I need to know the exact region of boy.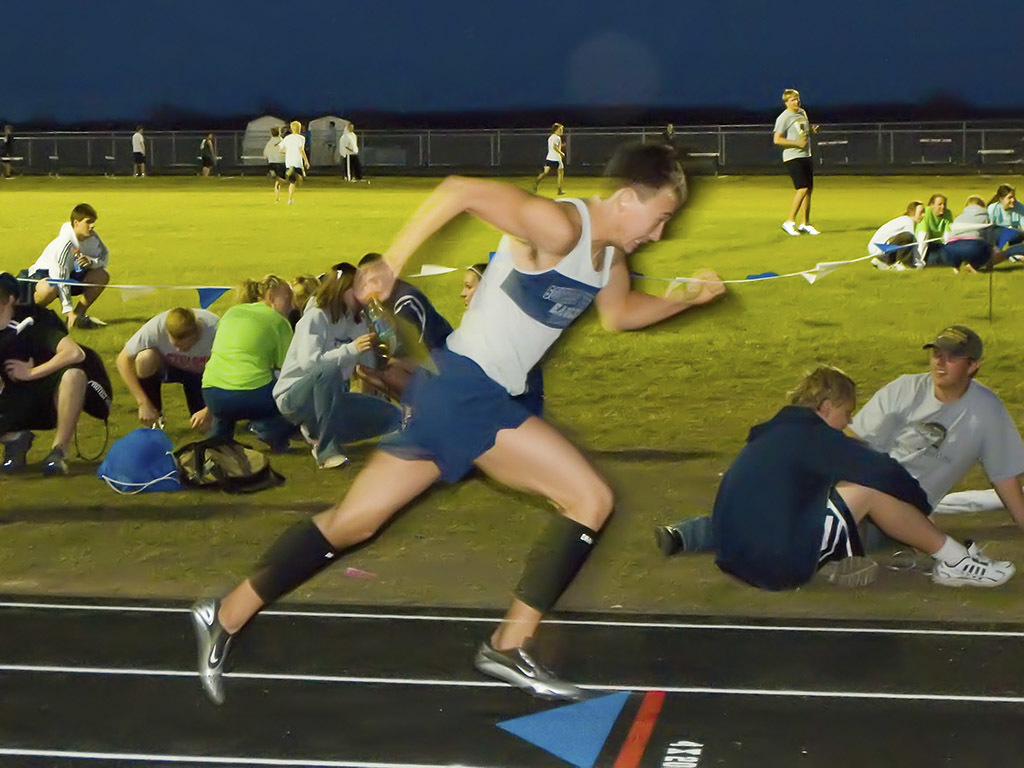
Region: detection(531, 123, 570, 195).
